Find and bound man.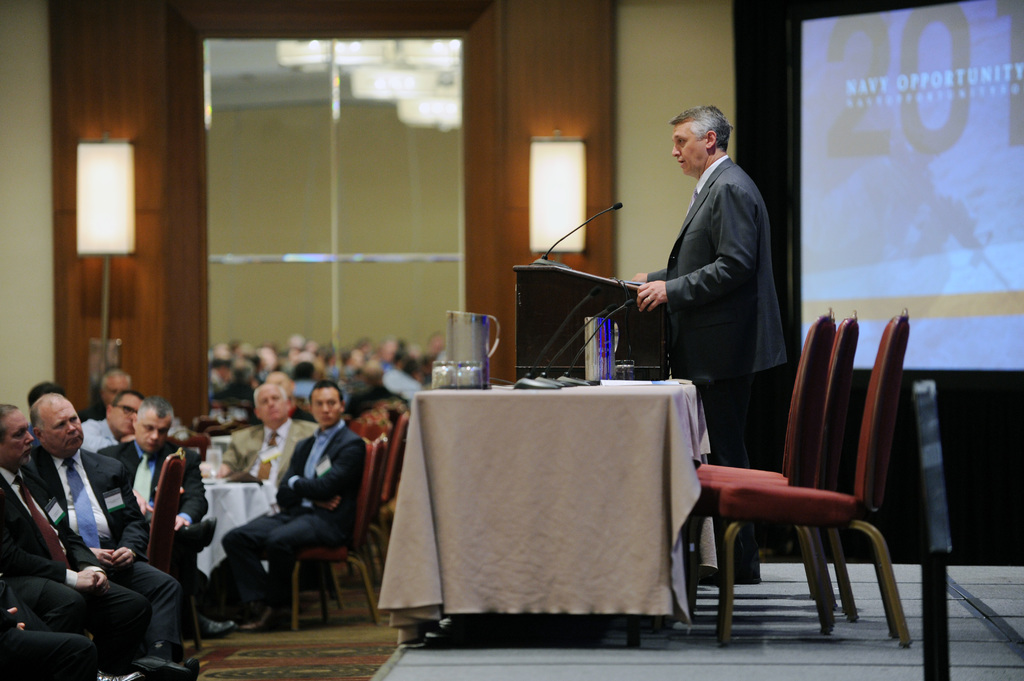
Bound: (209, 367, 269, 419).
